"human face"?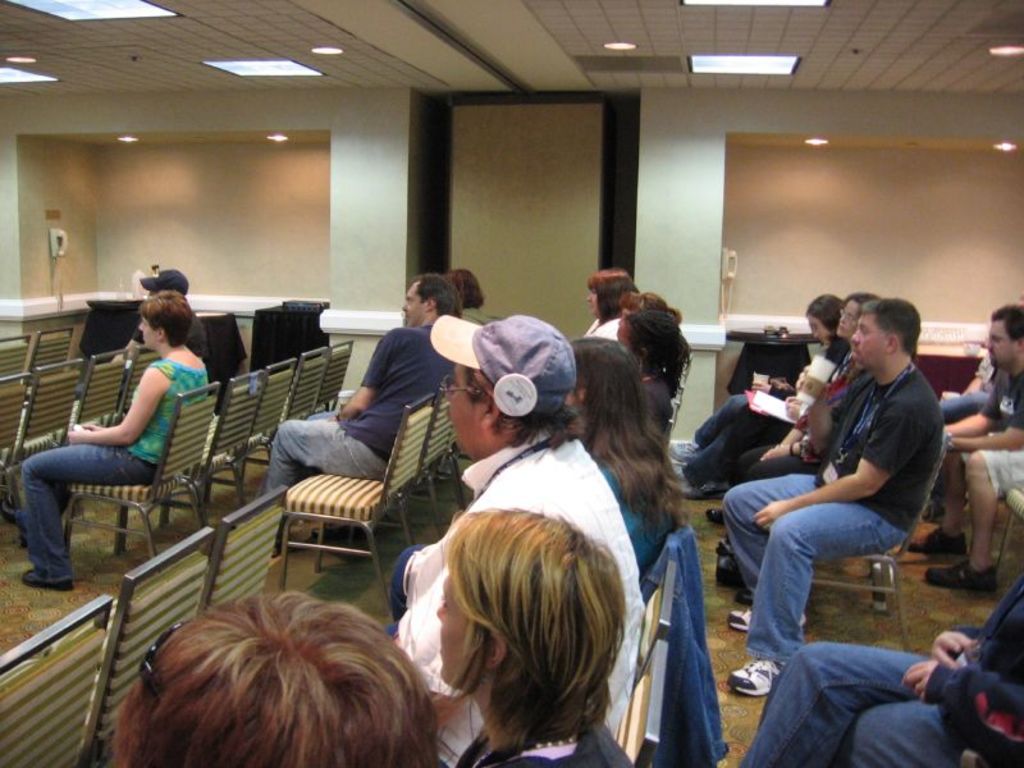
pyautogui.locateOnScreen(444, 367, 484, 454)
